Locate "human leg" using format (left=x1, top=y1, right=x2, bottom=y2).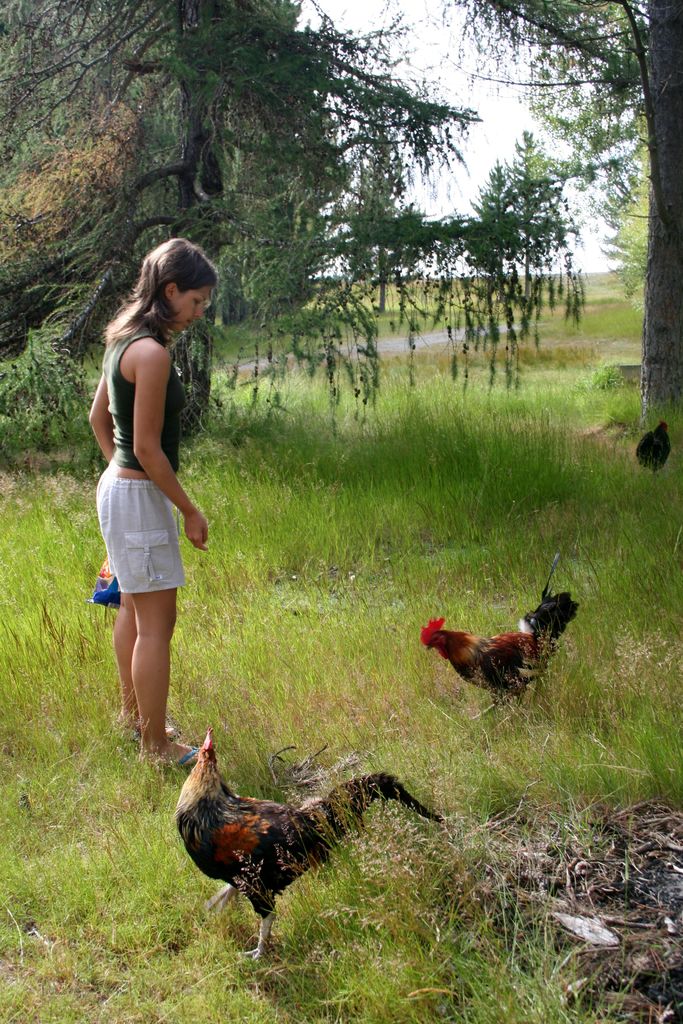
(left=89, top=477, right=198, bottom=772).
